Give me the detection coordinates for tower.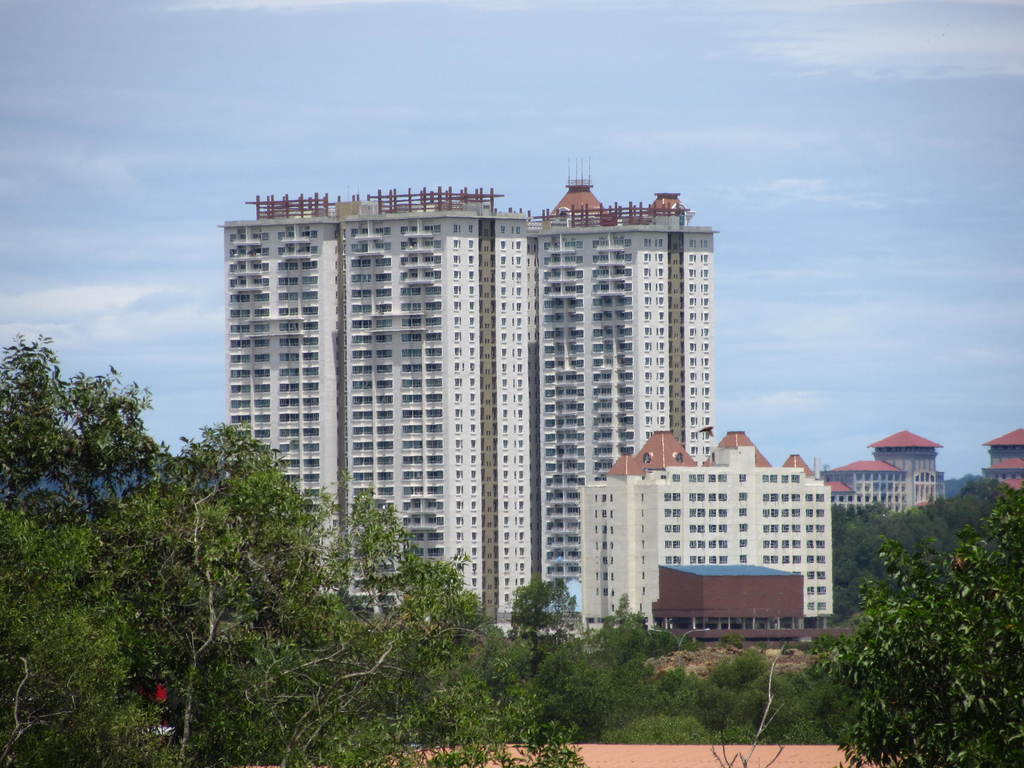
left=532, top=158, right=718, bottom=604.
